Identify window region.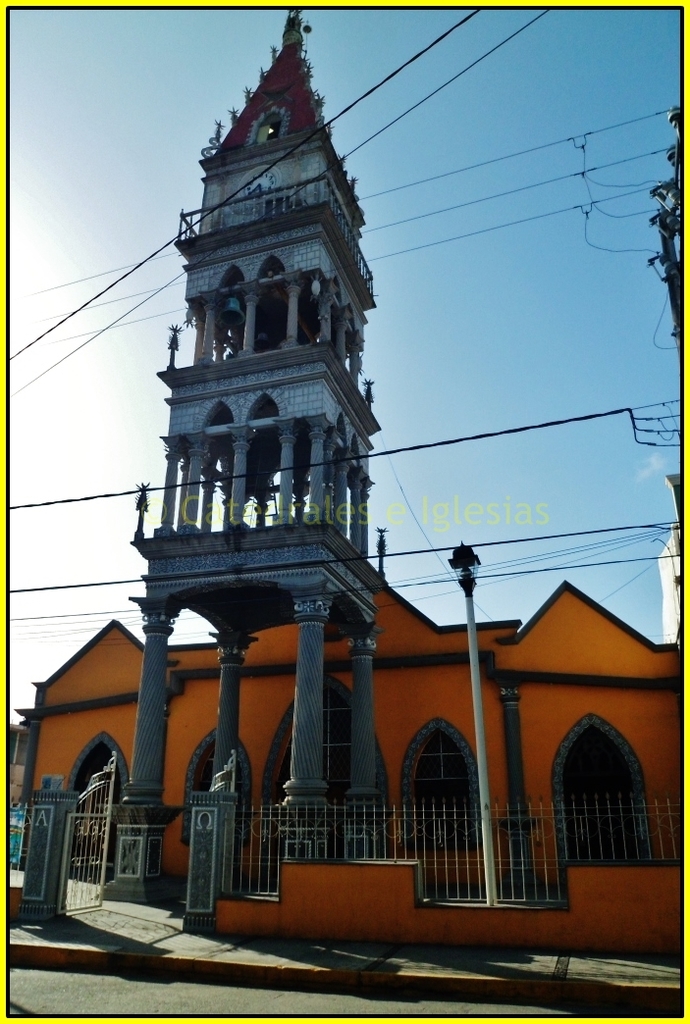
Region: locate(183, 726, 250, 845).
